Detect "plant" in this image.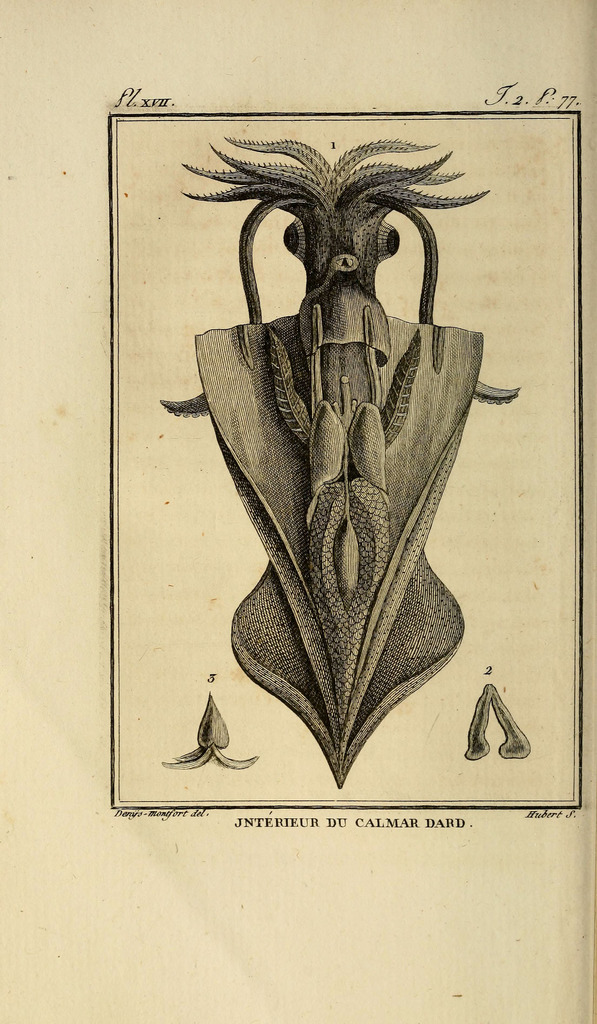
Detection: (154, 133, 521, 785).
